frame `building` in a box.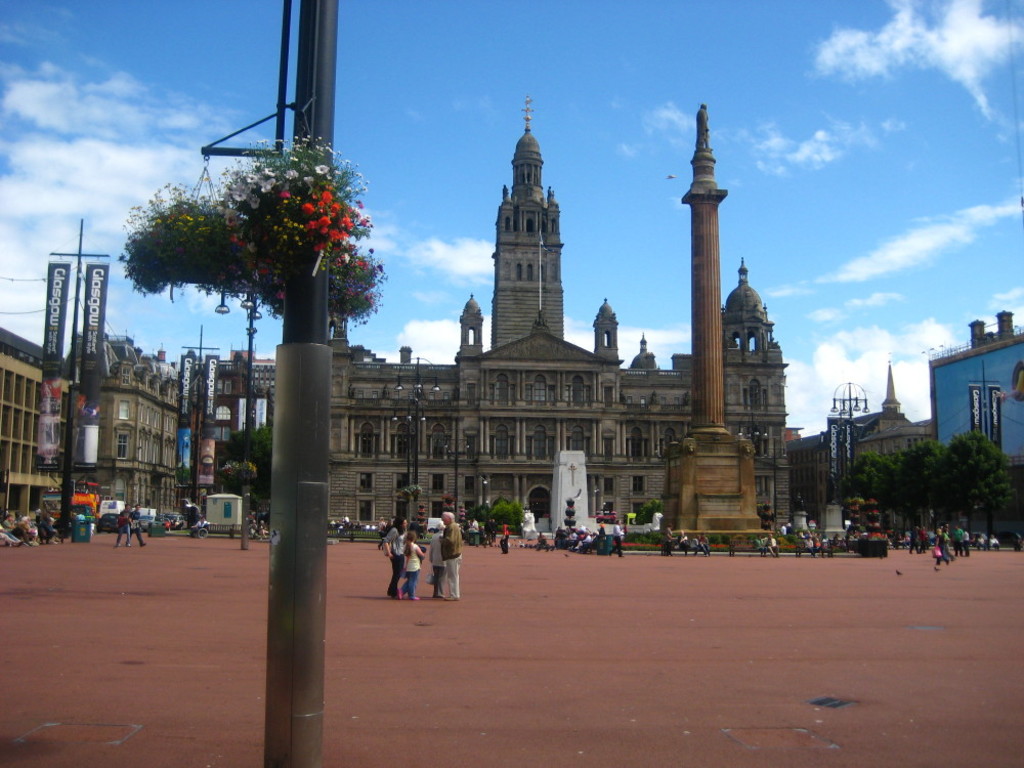
<bbox>791, 374, 928, 524</bbox>.
